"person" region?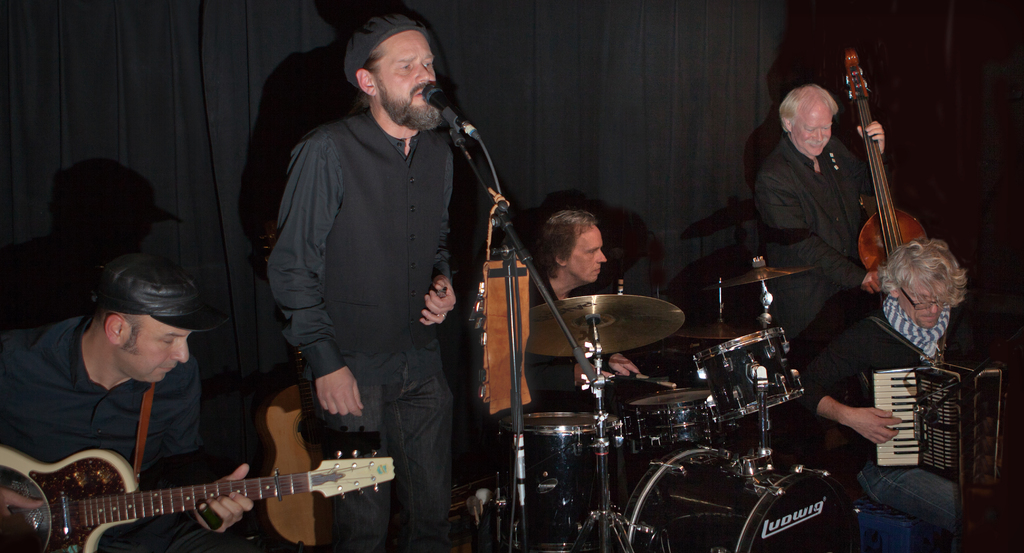
510/202/676/451
